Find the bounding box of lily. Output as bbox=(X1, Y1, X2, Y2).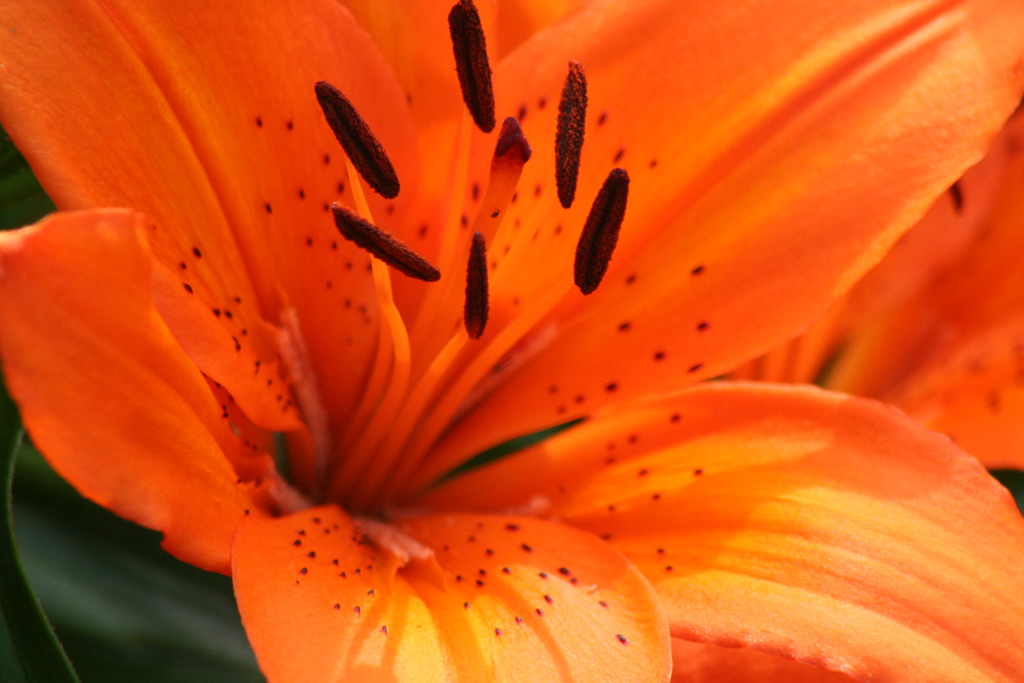
bbox=(0, 0, 1023, 682).
